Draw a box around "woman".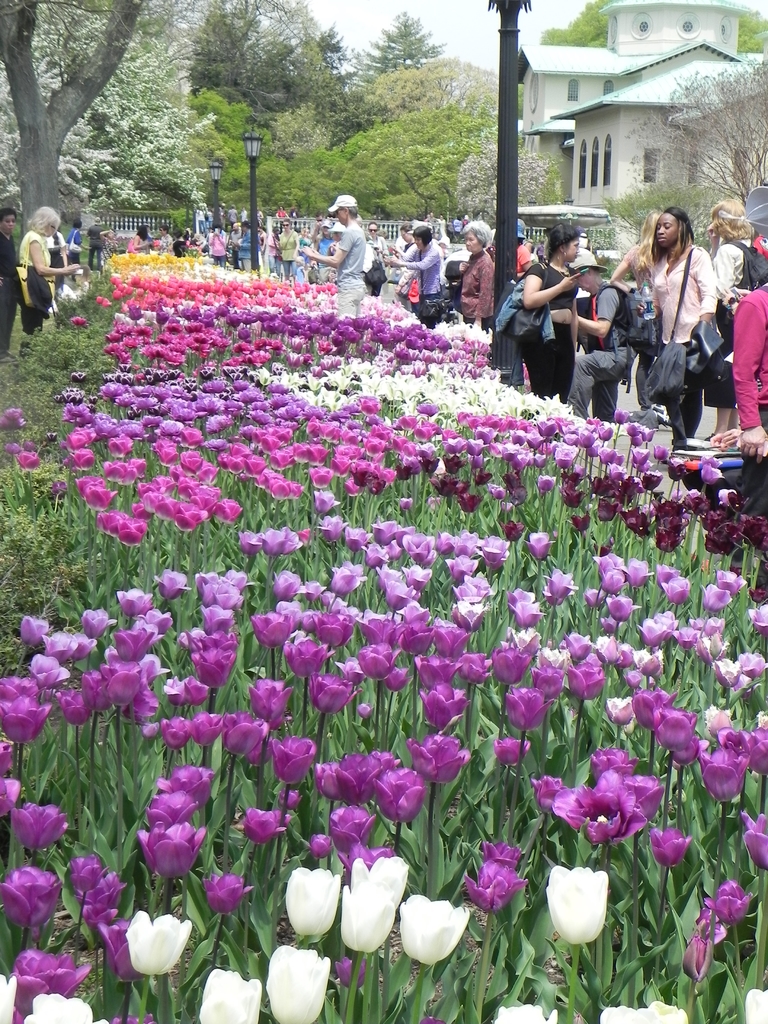
x1=519, y1=214, x2=583, y2=402.
